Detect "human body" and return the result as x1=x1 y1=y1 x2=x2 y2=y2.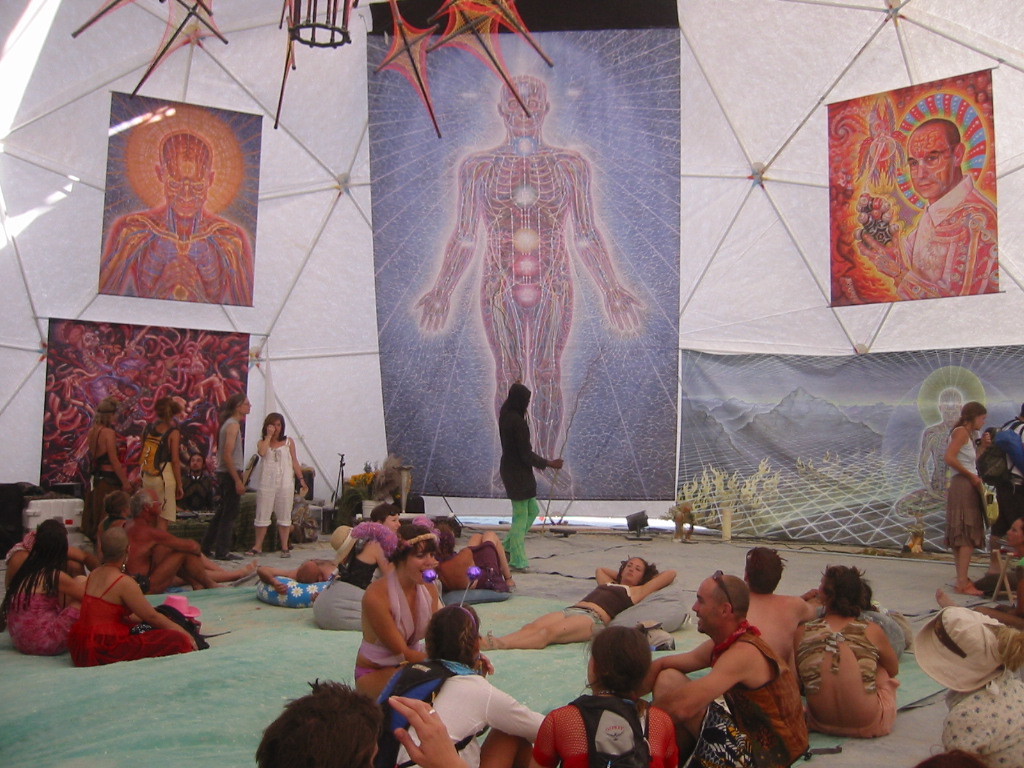
x1=95 y1=204 x2=255 y2=305.
